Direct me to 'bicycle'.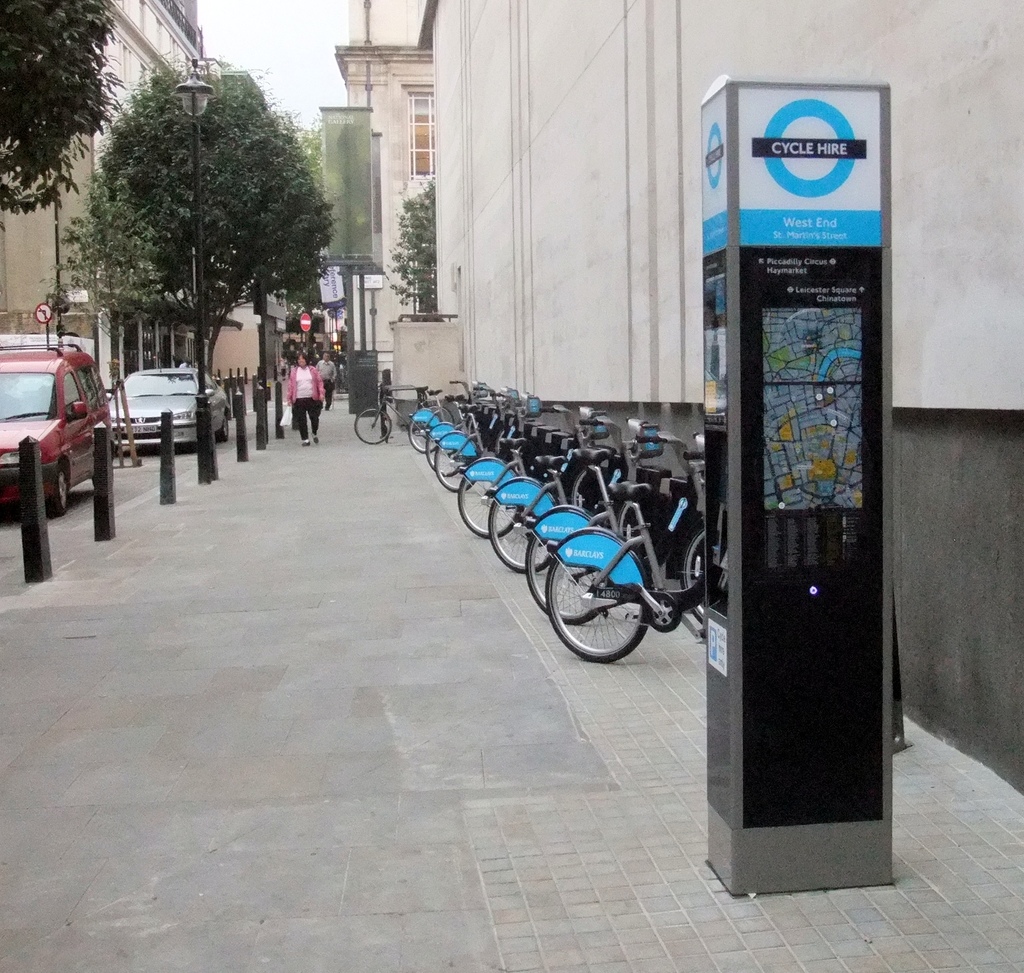
Direction: <box>426,386,499,467</box>.
